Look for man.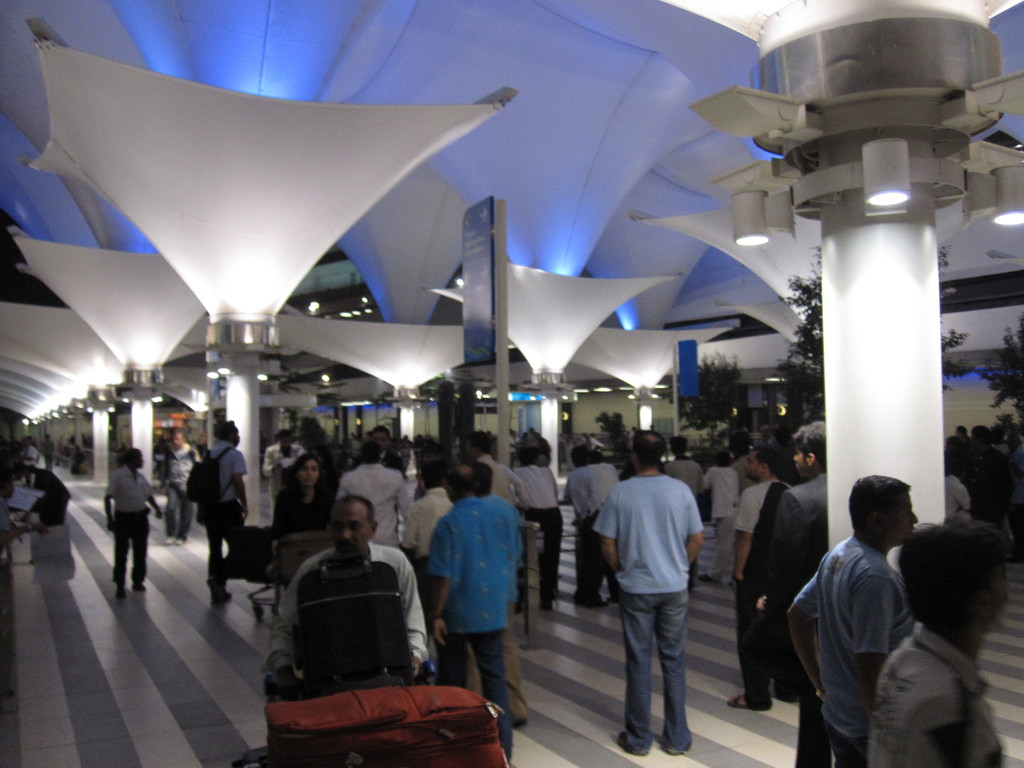
Found: x1=598 y1=441 x2=717 y2=750.
